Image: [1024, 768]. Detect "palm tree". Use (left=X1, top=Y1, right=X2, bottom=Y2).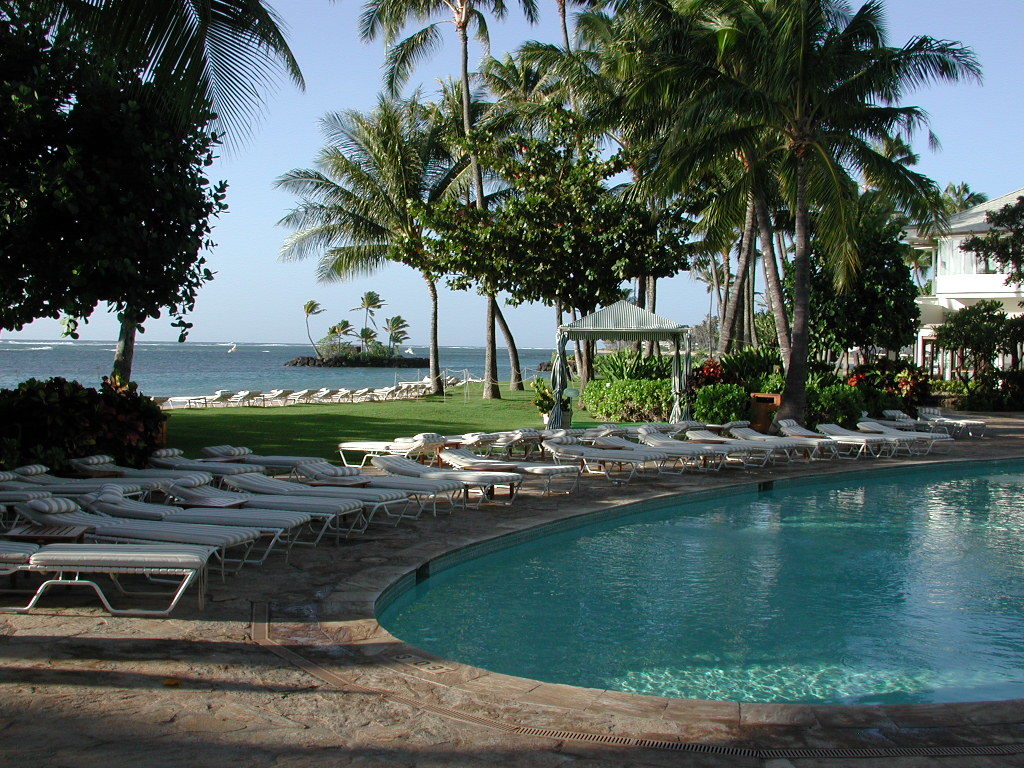
(left=0, top=0, right=302, bottom=165).
